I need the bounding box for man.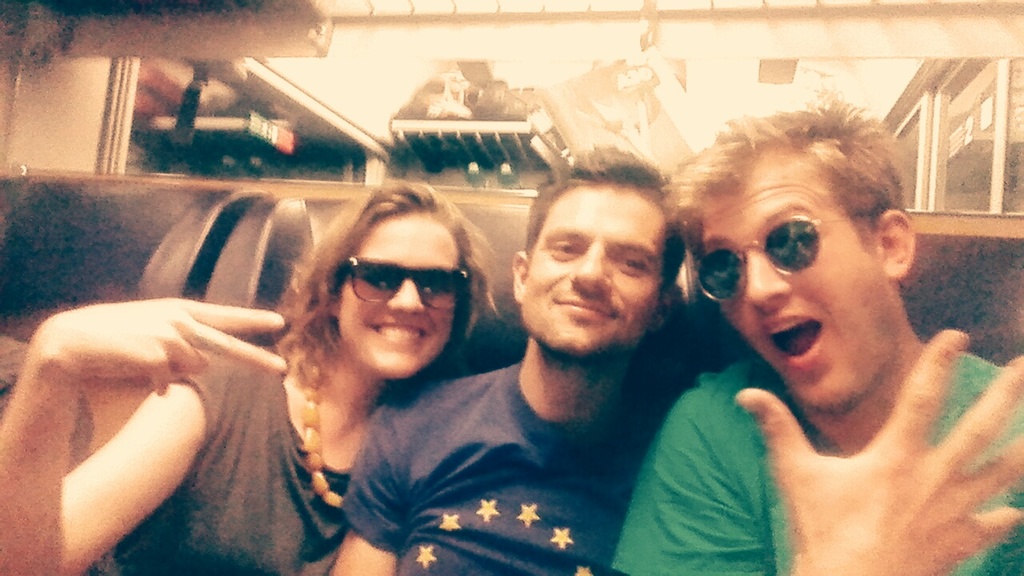
Here it is: rect(616, 95, 1023, 566).
